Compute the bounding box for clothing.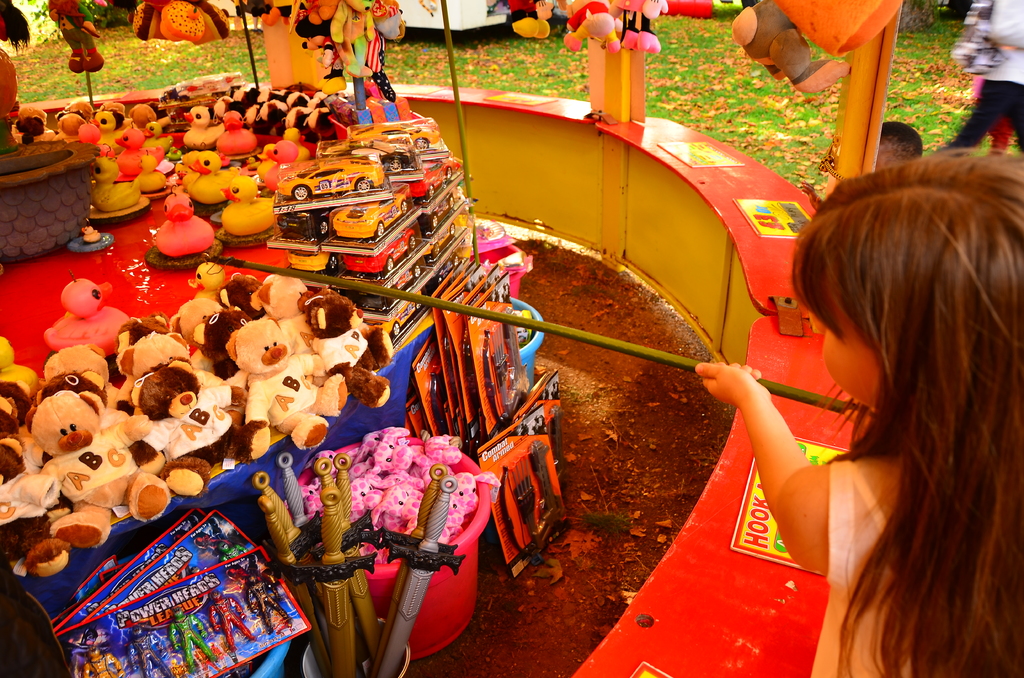
(left=806, top=456, right=913, bottom=677).
